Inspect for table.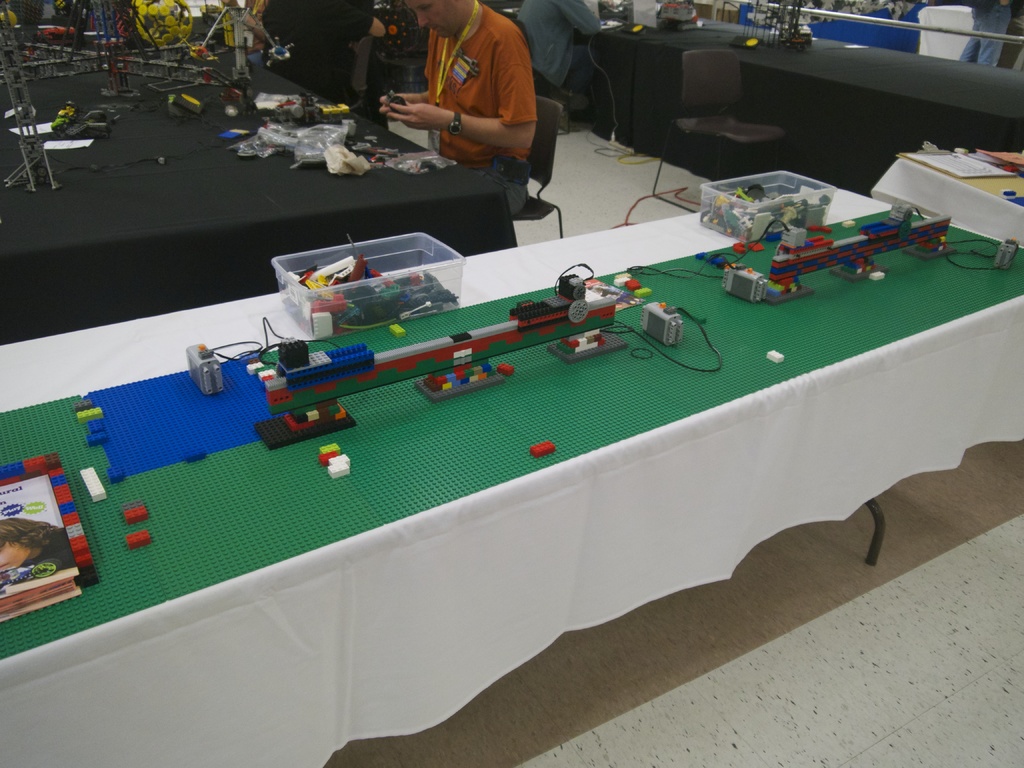
Inspection: l=0, t=187, r=1023, b=767.
